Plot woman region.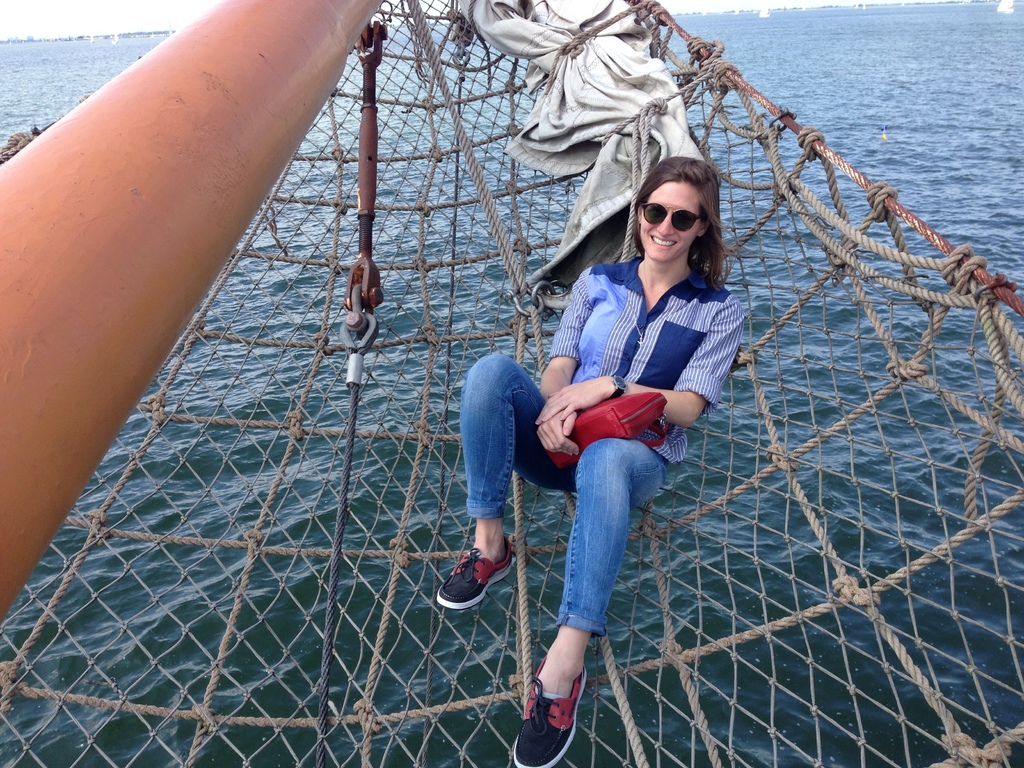
Plotted at l=511, t=140, r=746, b=708.
